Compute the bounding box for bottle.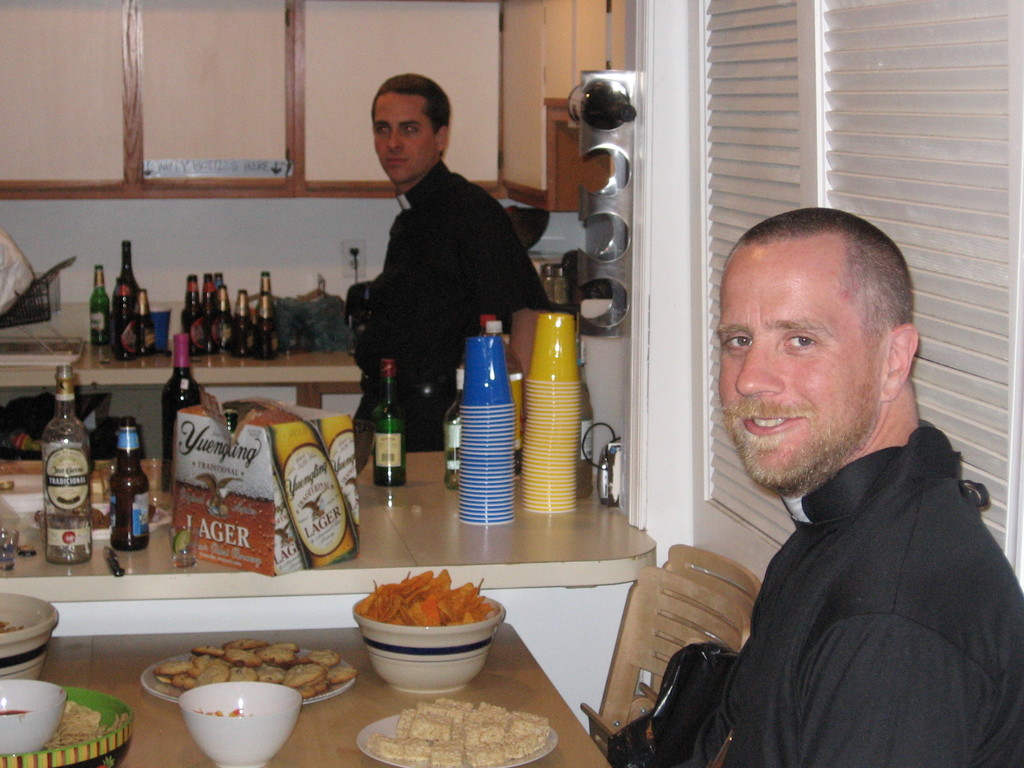
134:289:150:355.
